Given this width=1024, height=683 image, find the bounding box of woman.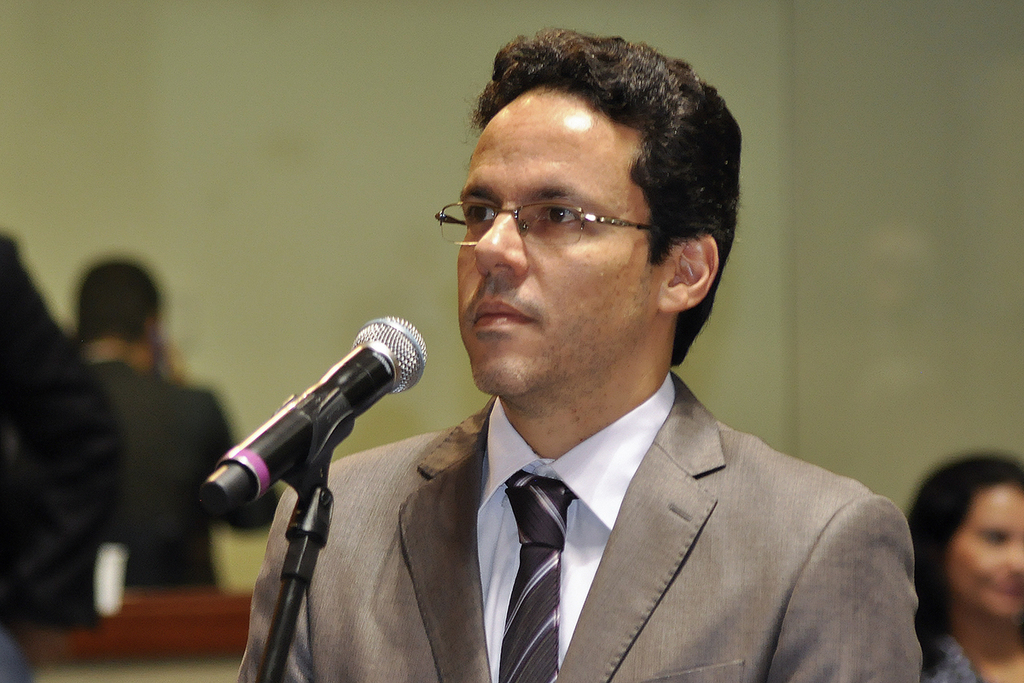
[886, 447, 1023, 682].
